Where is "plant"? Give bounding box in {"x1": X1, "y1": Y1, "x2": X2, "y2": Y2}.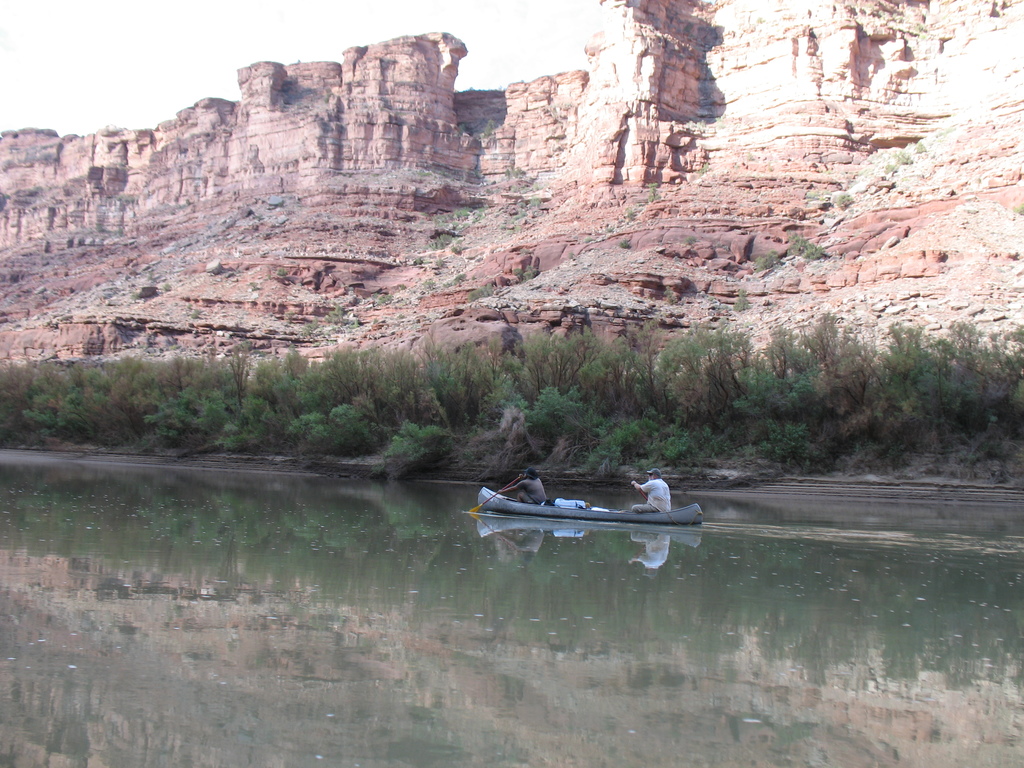
{"x1": 188, "y1": 301, "x2": 202, "y2": 319}.
